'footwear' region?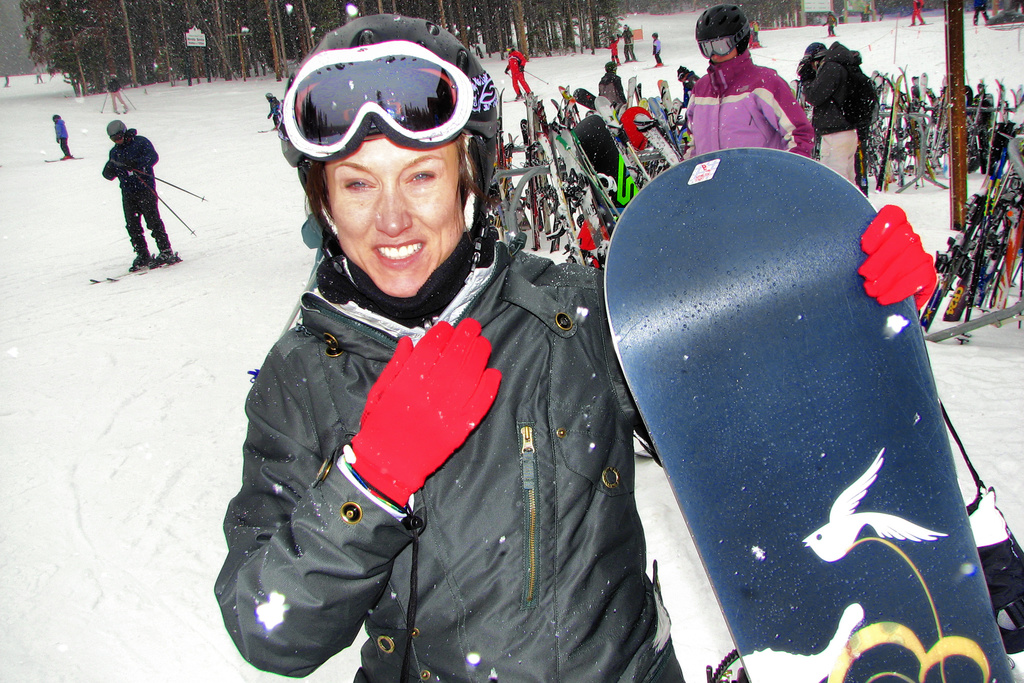
[125, 242, 157, 278]
